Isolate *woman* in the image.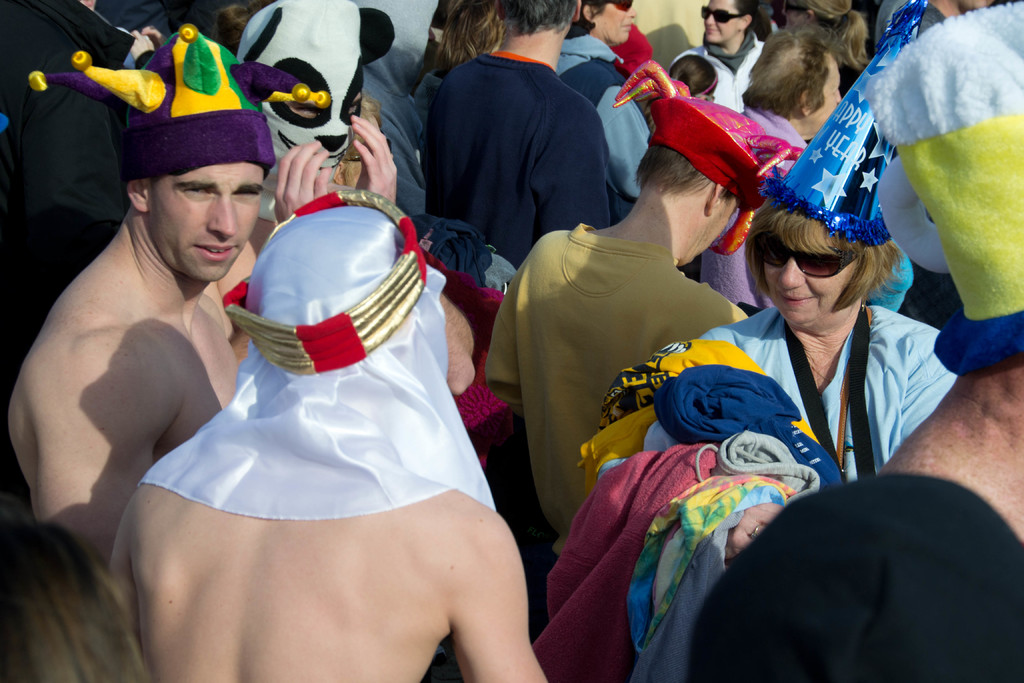
Isolated region: x1=651, y1=151, x2=947, y2=621.
